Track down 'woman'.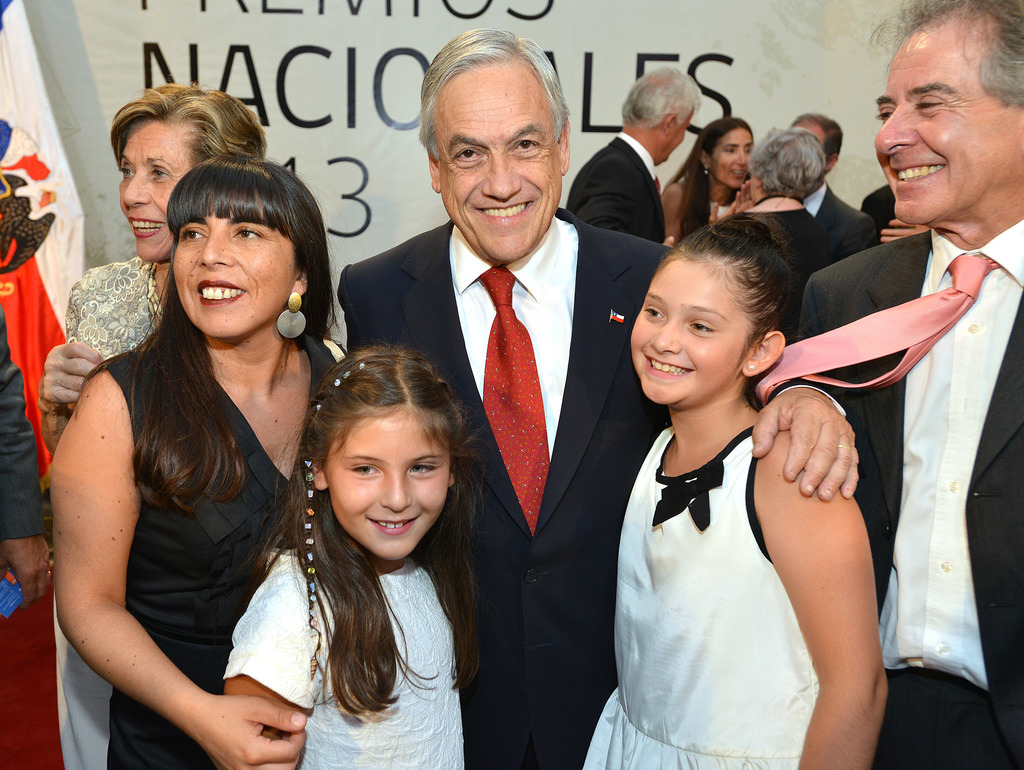
Tracked to locate(49, 153, 351, 769).
